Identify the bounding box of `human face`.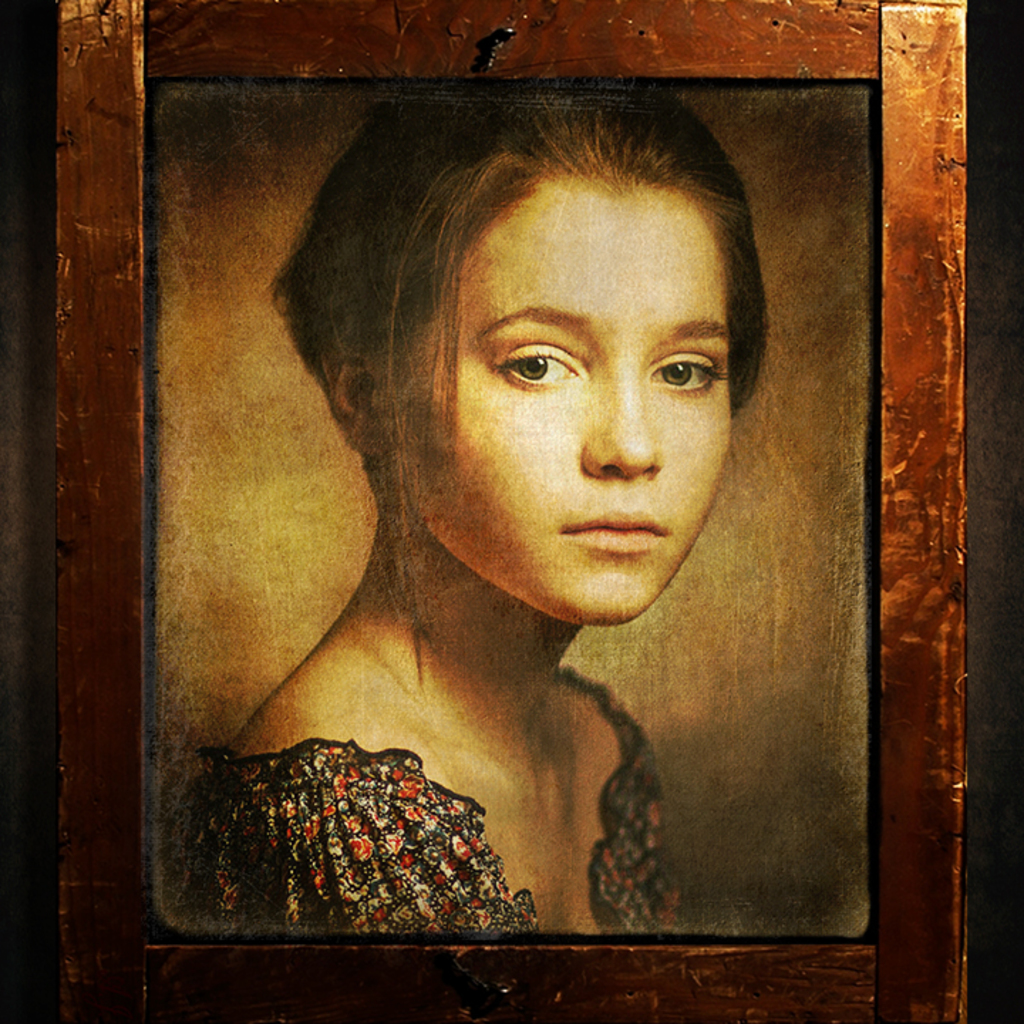
bbox=(383, 181, 734, 626).
